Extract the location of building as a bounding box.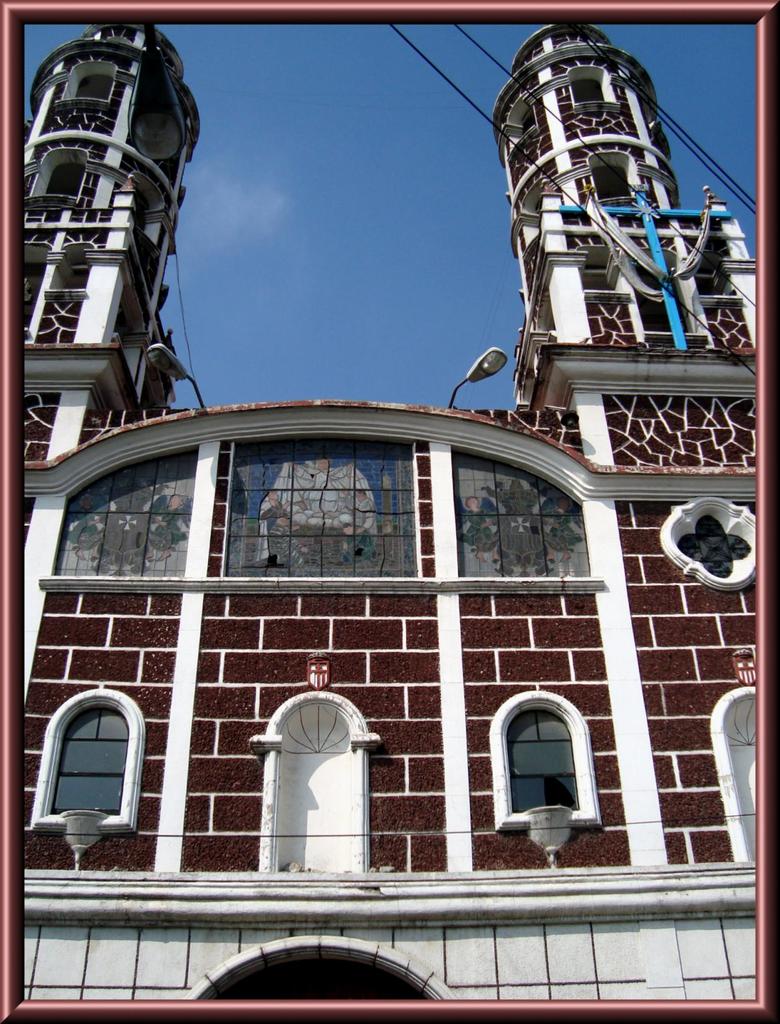
(0,0,779,1023).
